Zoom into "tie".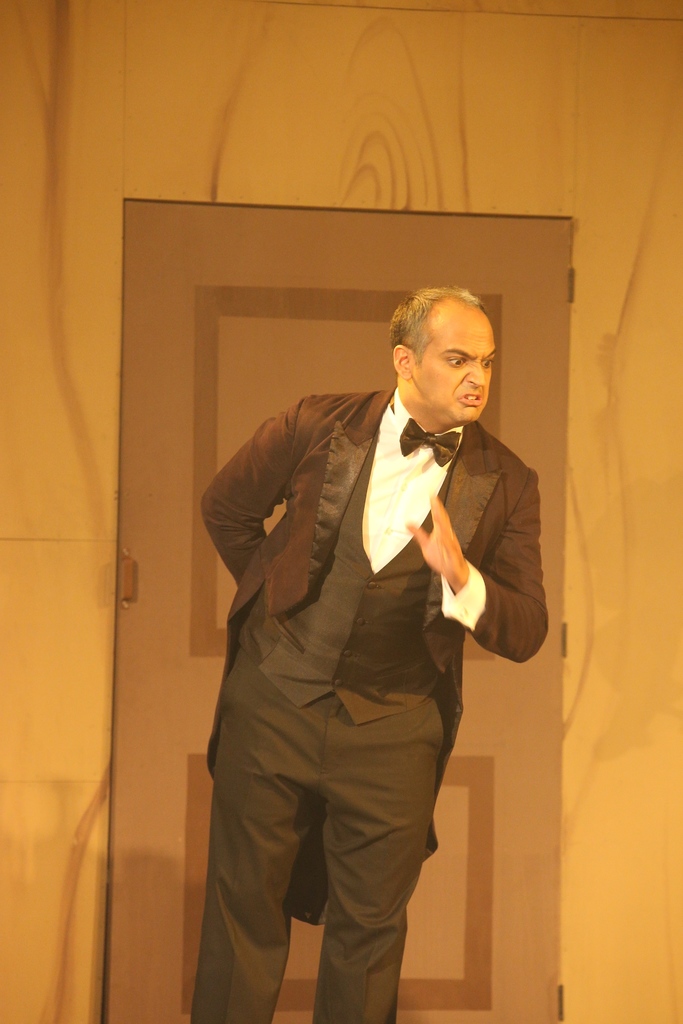
Zoom target: BBox(397, 413, 460, 469).
